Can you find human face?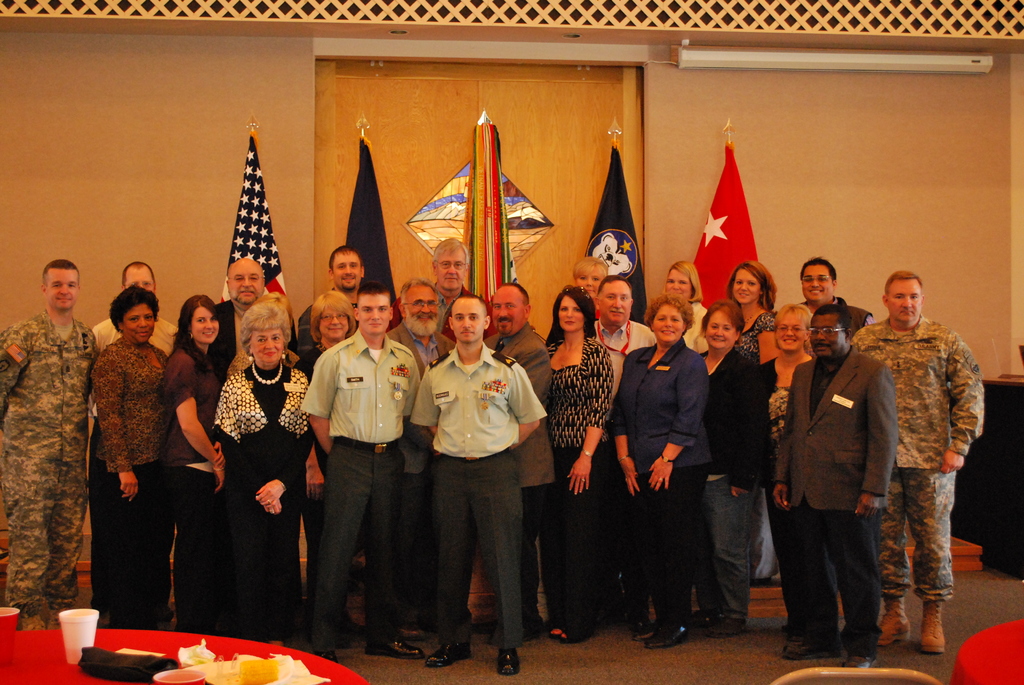
Yes, bounding box: left=317, top=306, right=349, bottom=340.
